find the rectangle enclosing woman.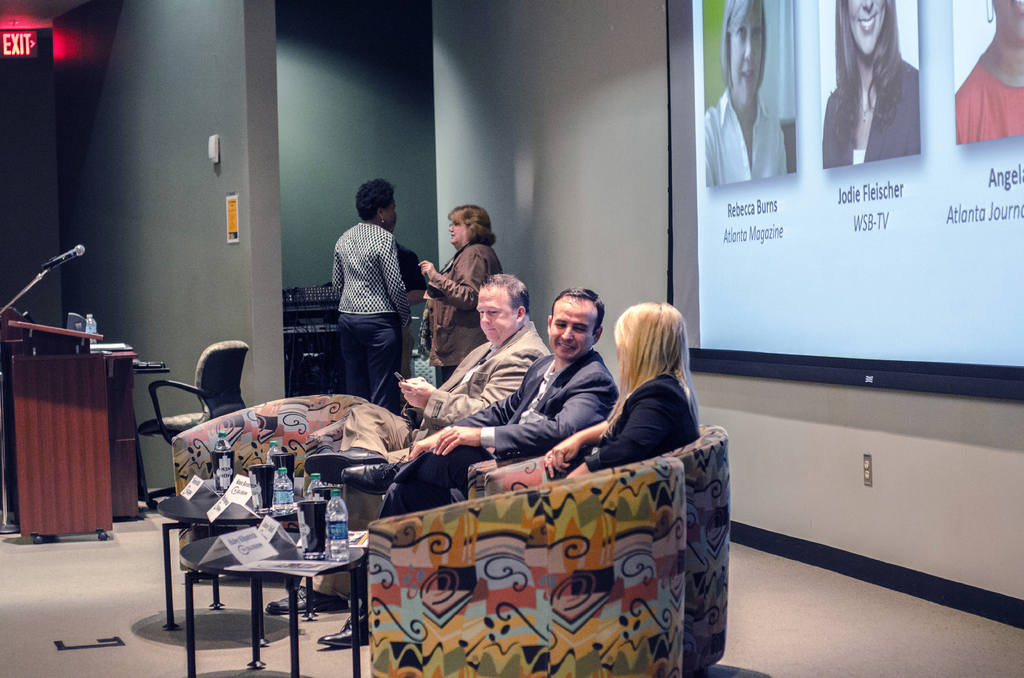
x1=703 y1=0 x2=790 y2=184.
